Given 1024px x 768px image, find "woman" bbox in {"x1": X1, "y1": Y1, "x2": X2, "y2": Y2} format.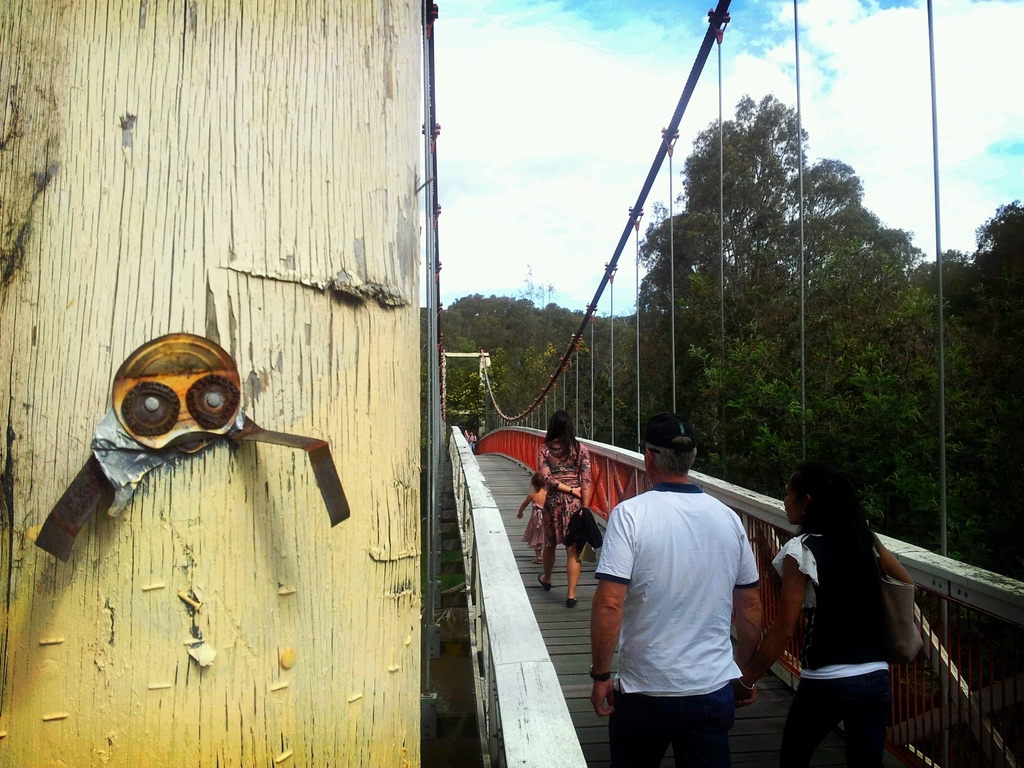
{"x1": 538, "y1": 407, "x2": 591, "y2": 607}.
